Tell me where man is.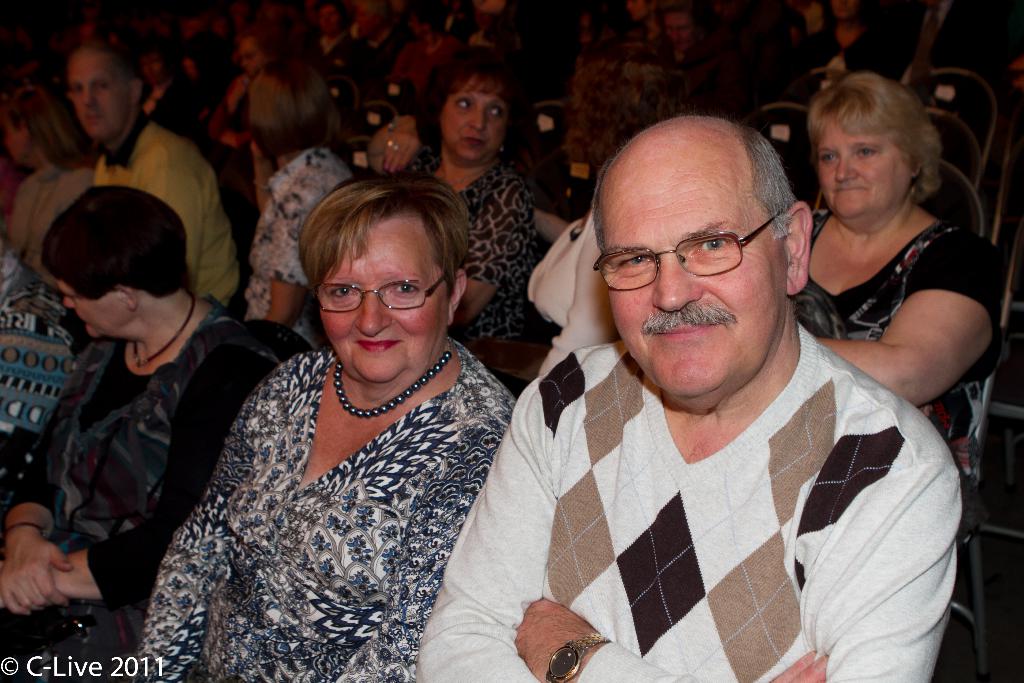
man is at 390,83,920,659.
